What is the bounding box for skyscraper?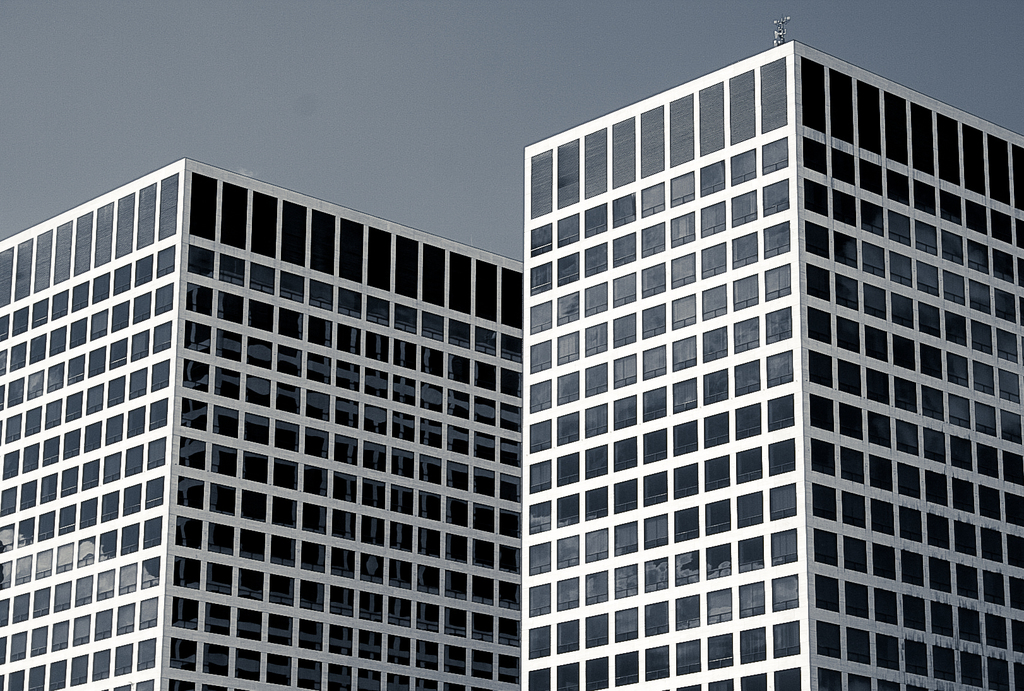
[left=519, top=40, right=1023, bottom=687].
